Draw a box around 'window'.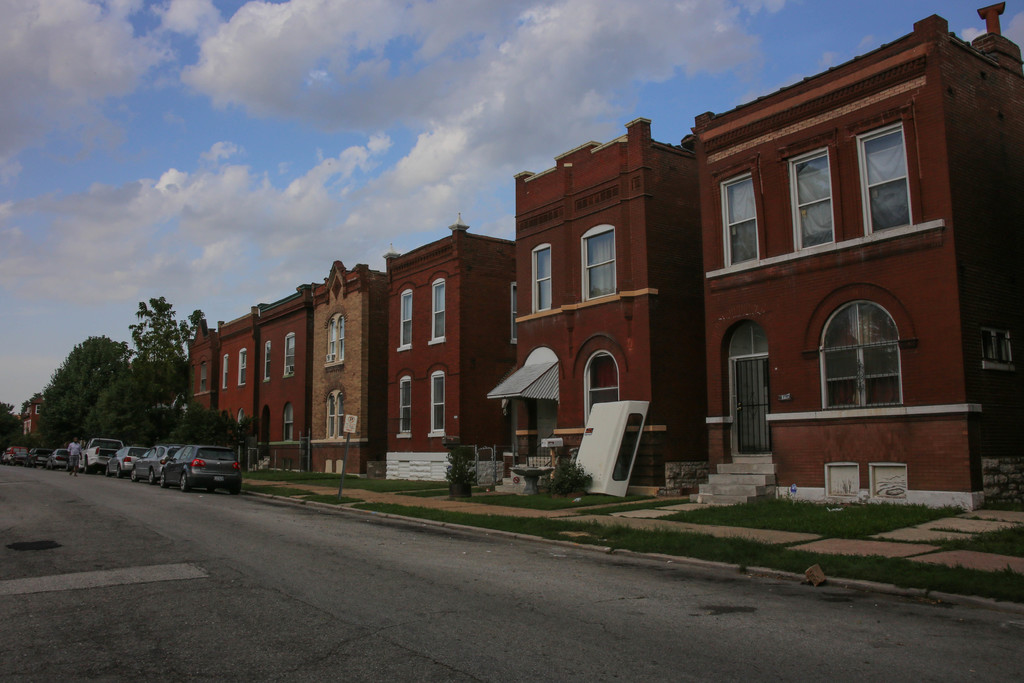
rect(280, 403, 296, 445).
